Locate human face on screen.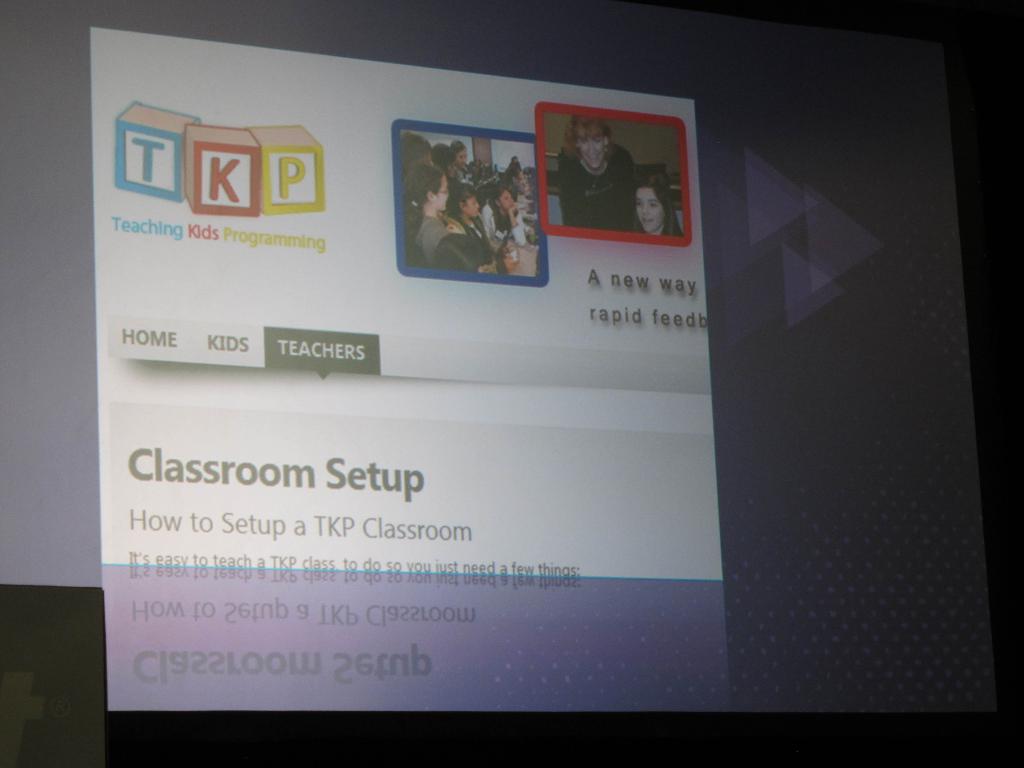
On screen at rect(449, 161, 458, 177).
